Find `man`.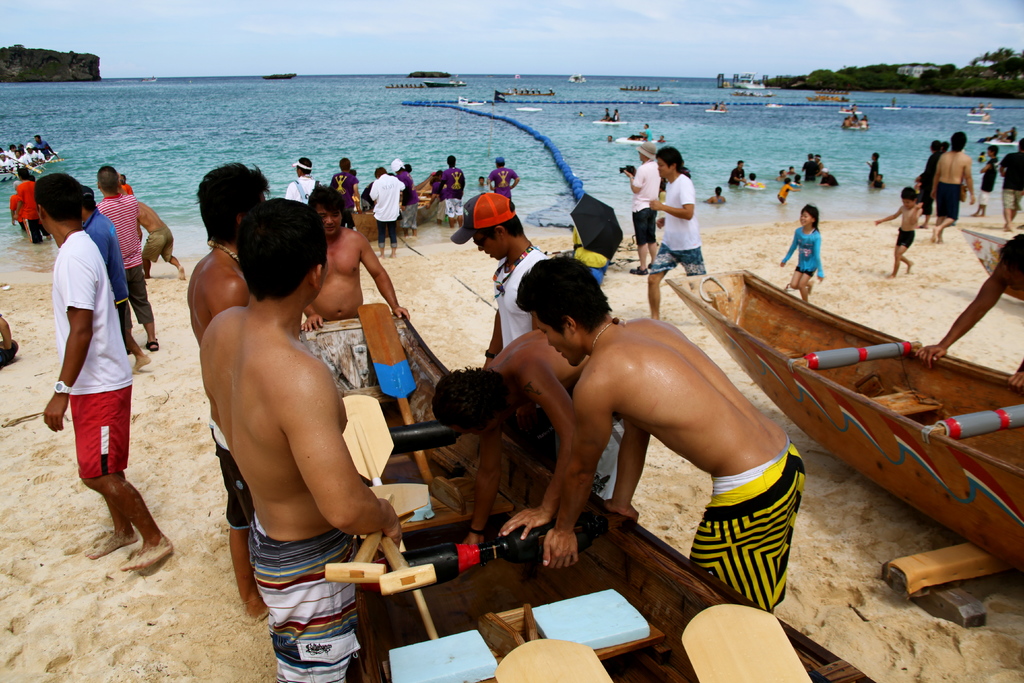
430:321:624:543.
